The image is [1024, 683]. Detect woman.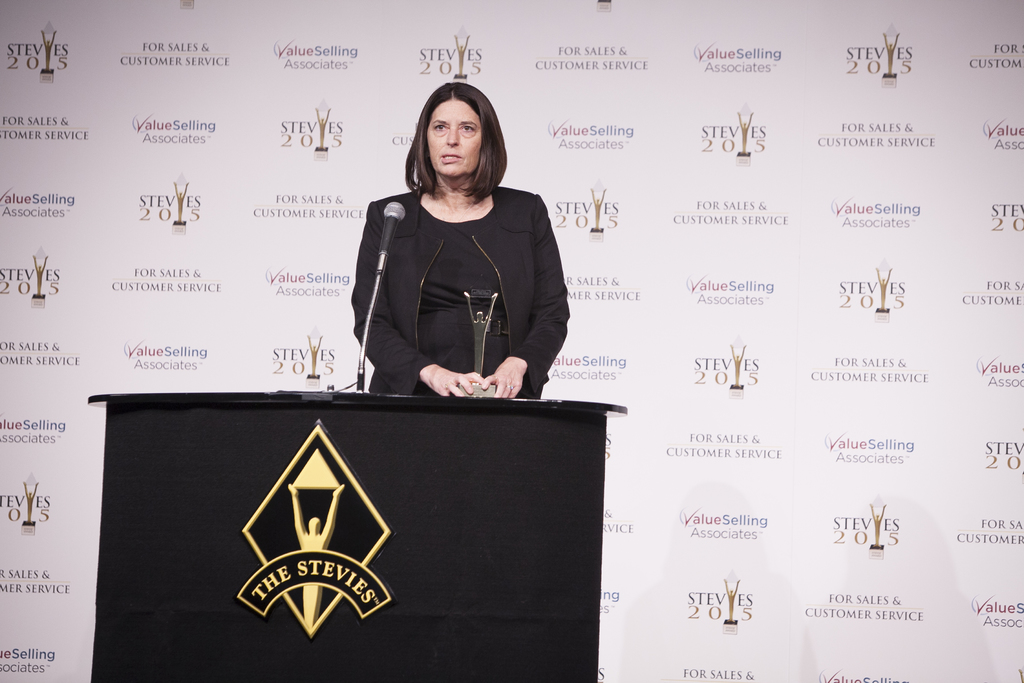
Detection: 341 74 566 429.
